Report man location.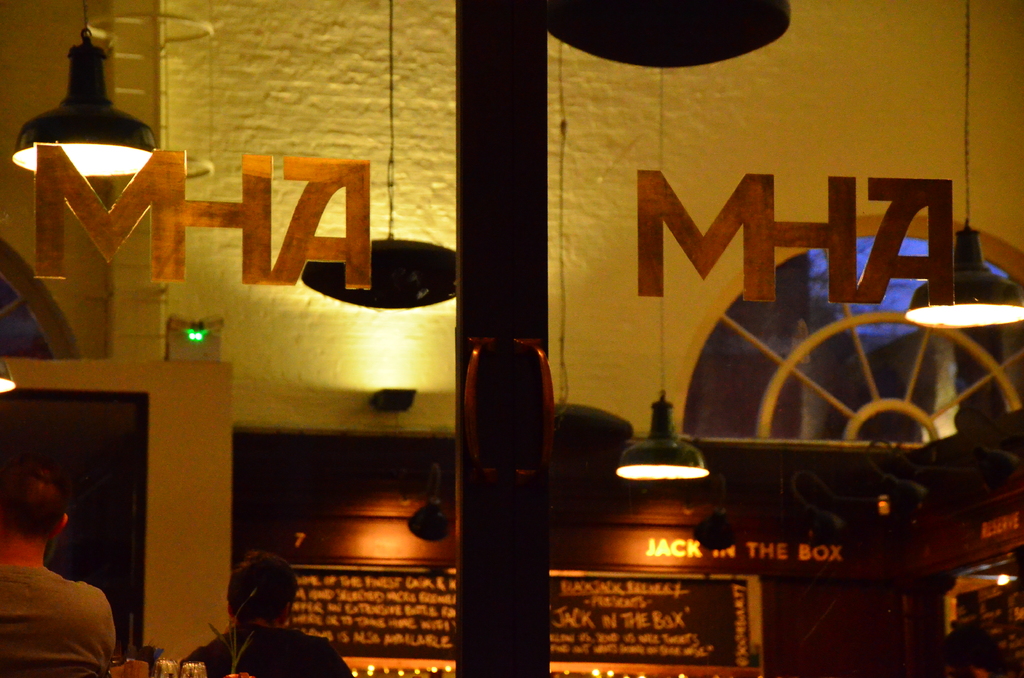
Report: (0,458,119,670).
